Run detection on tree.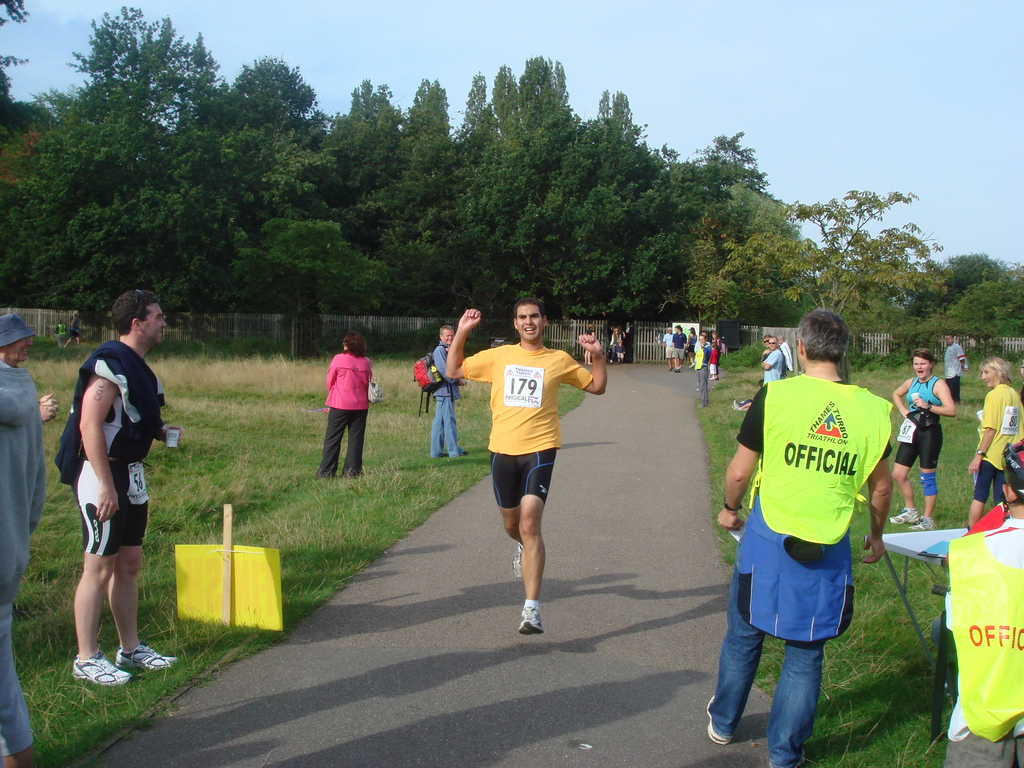
Result: 456, 65, 515, 193.
